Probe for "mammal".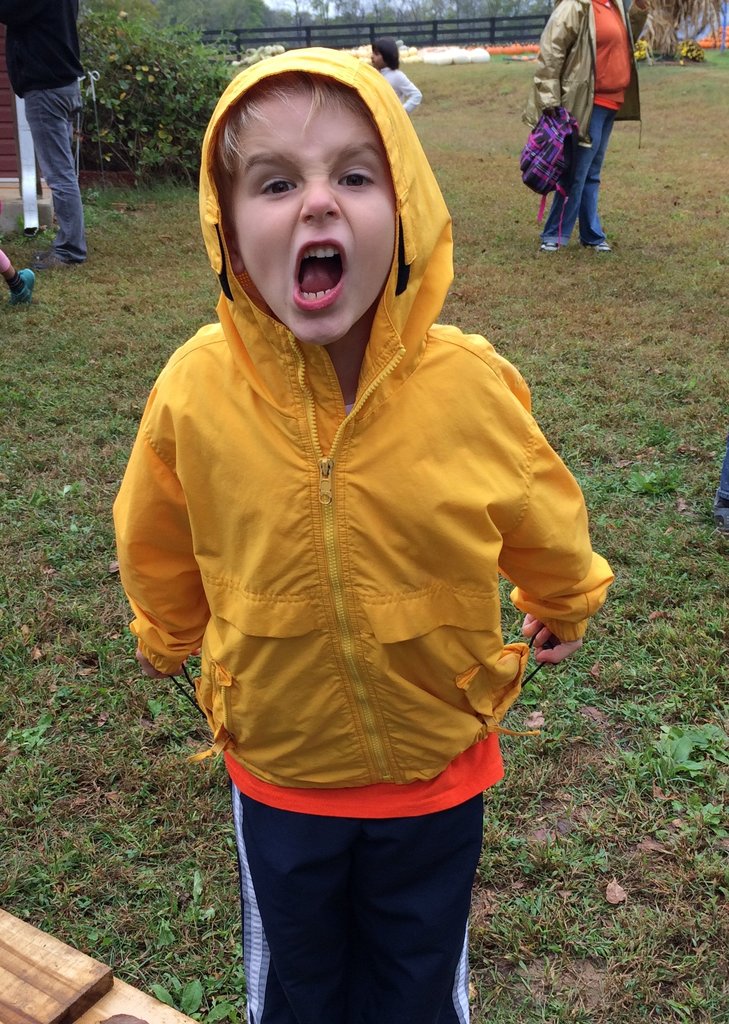
Probe result: {"x1": 88, "y1": 0, "x2": 625, "y2": 1010}.
